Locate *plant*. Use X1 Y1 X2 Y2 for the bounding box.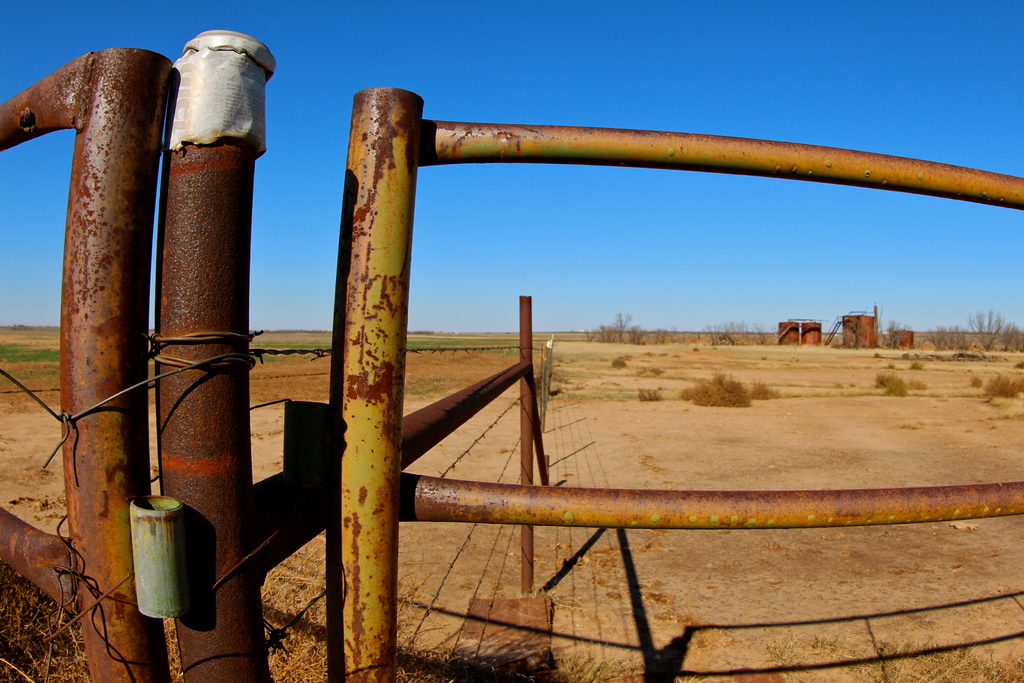
876 371 918 399.
